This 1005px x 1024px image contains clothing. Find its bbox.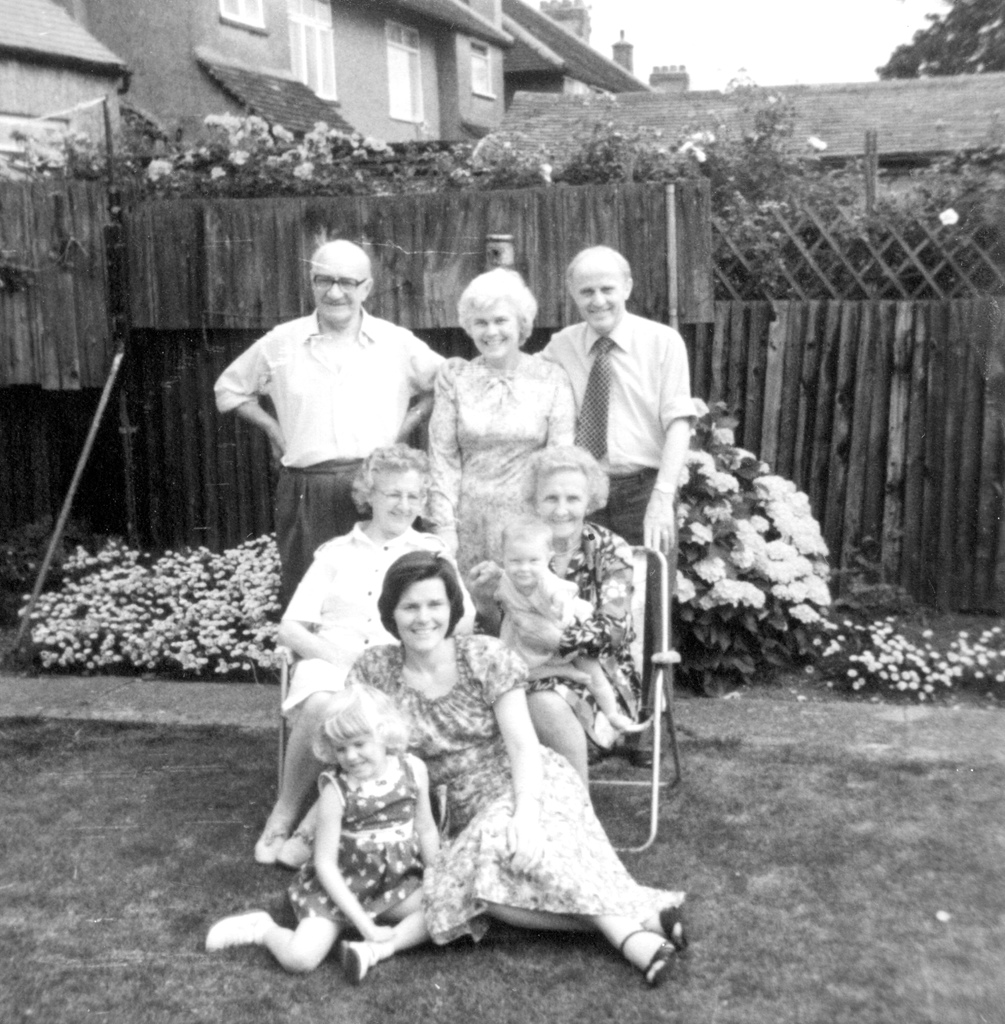
427/342/575/615.
